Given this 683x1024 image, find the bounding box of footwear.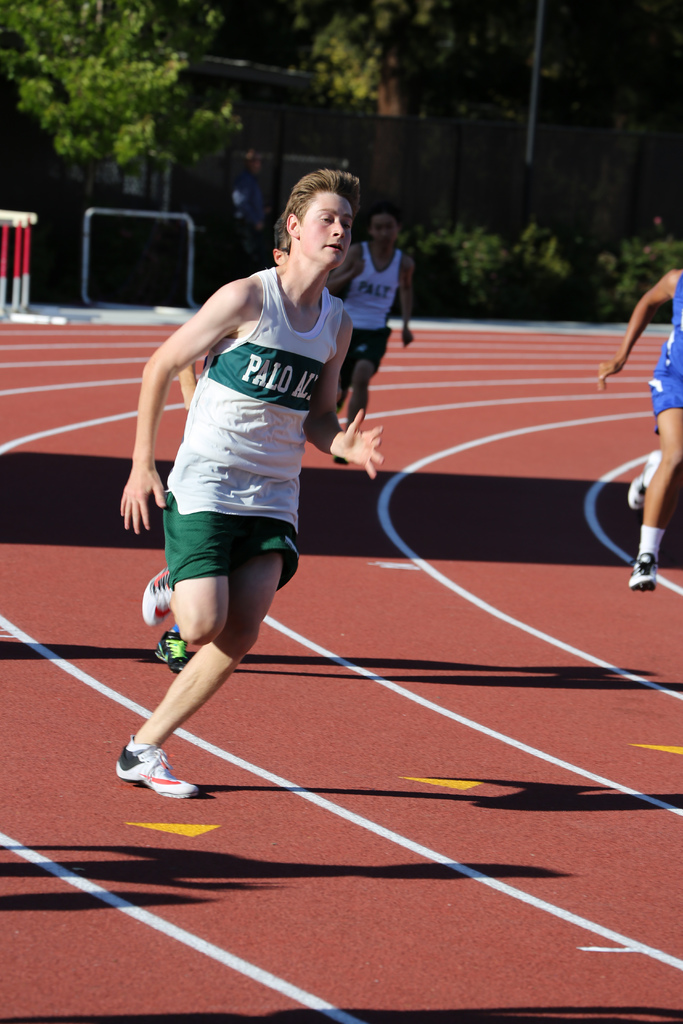
<region>138, 566, 172, 627</region>.
